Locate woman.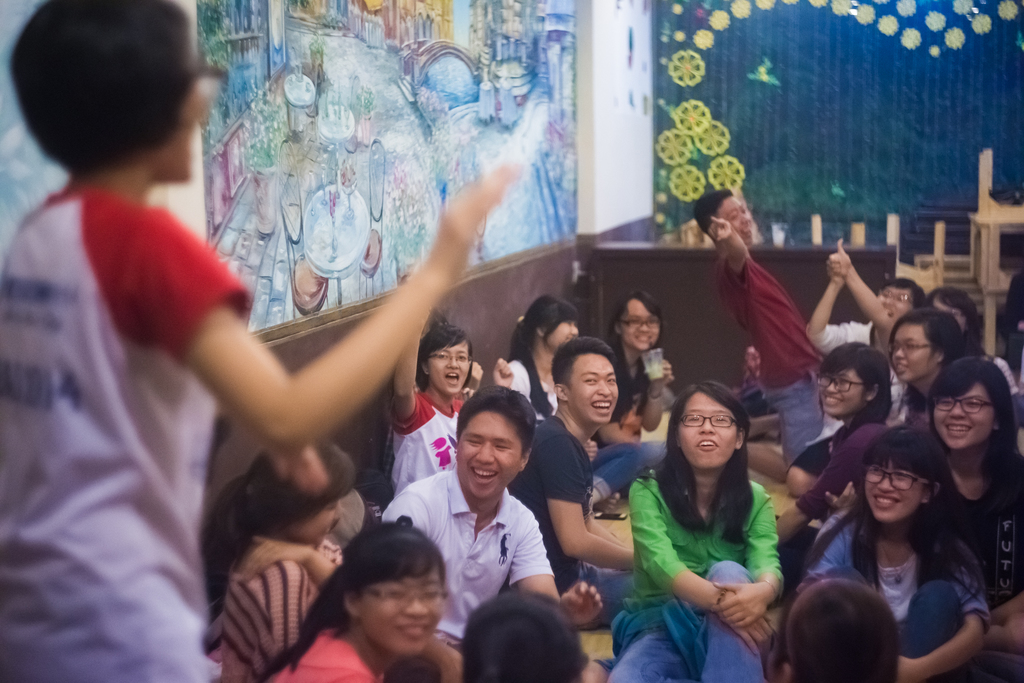
Bounding box: Rect(257, 525, 446, 682).
